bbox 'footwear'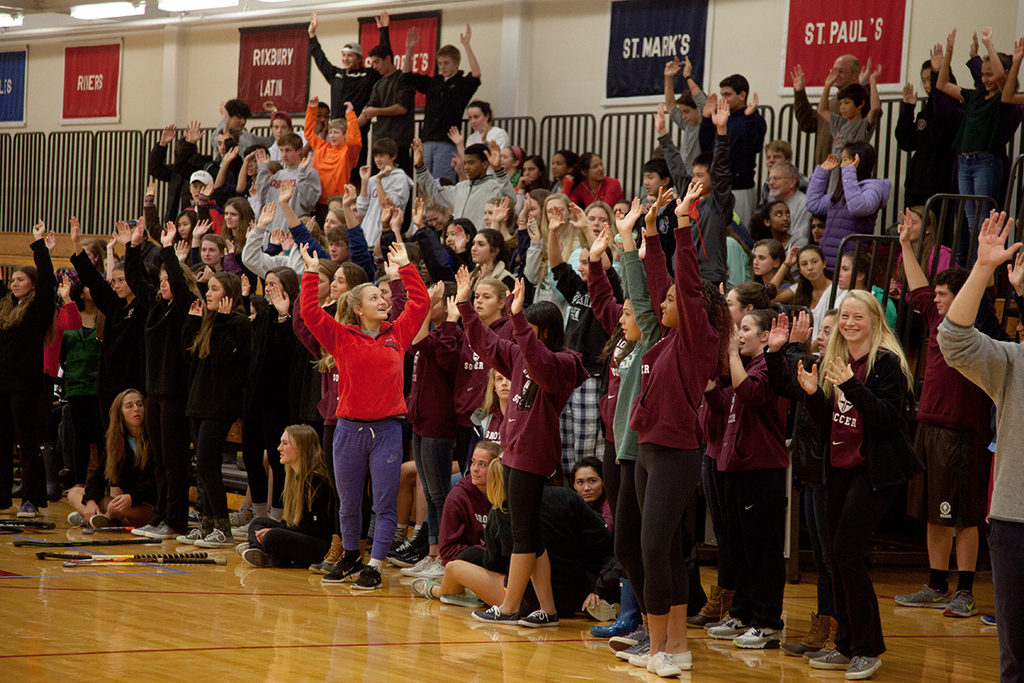
select_region(617, 639, 653, 660)
